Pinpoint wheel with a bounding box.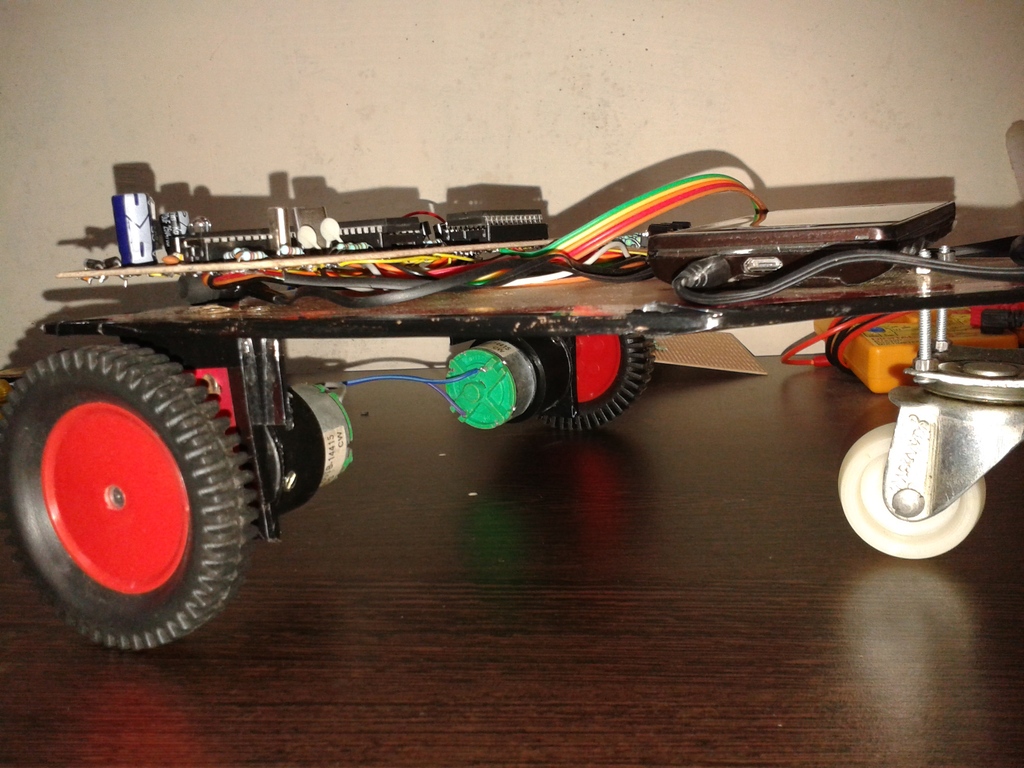
[532, 333, 655, 430].
